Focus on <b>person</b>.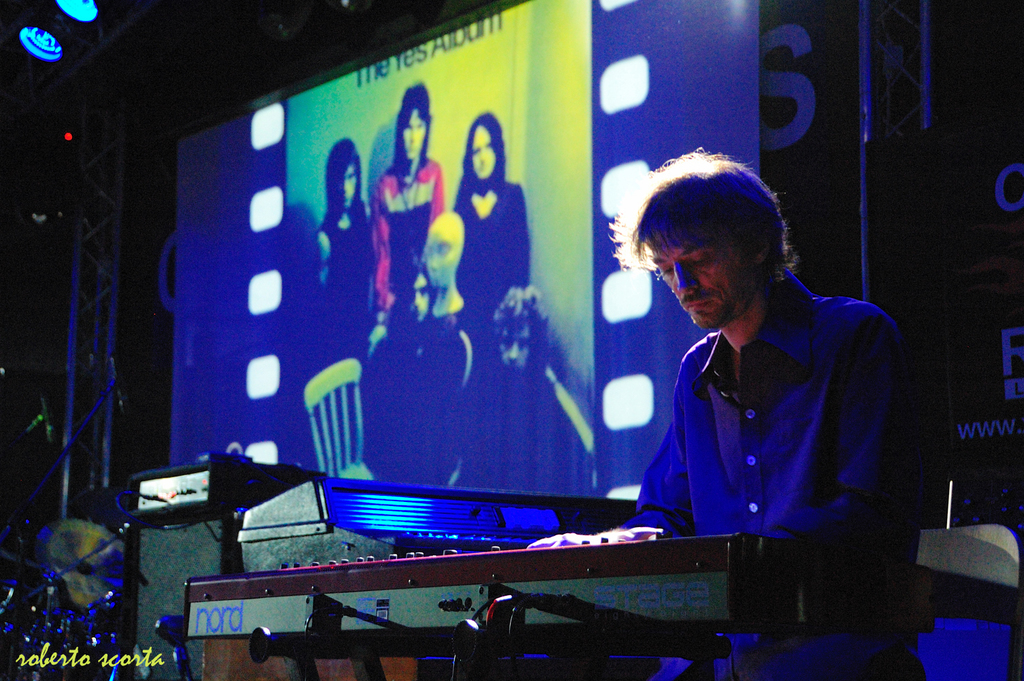
Focused at region(374, 87, 447, 313).
